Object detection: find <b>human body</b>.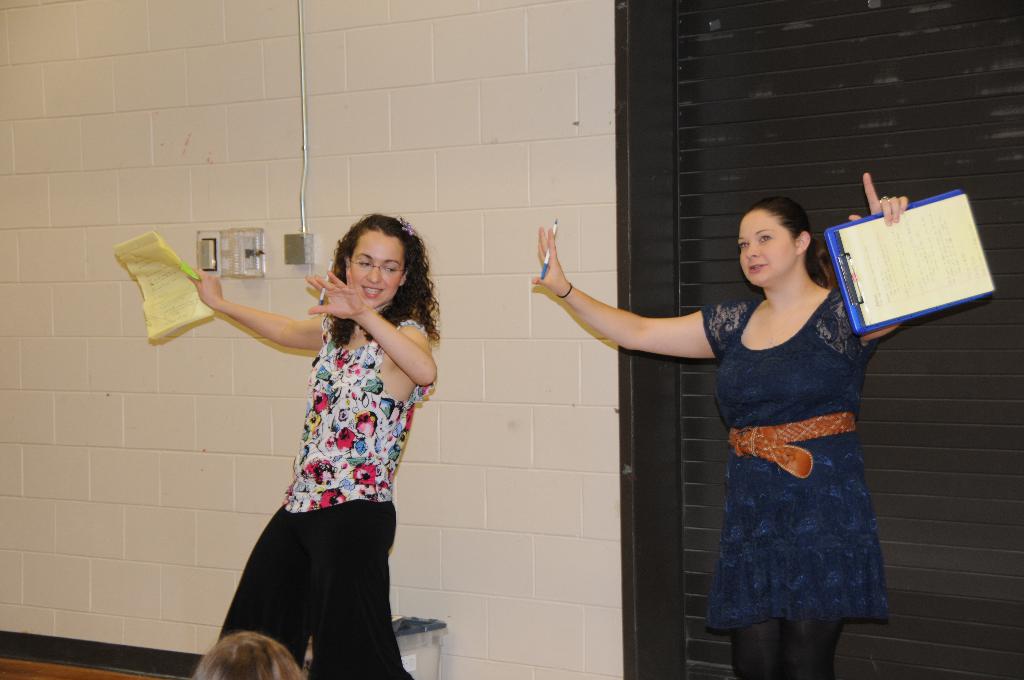
box(529, 164, 913, 679).
